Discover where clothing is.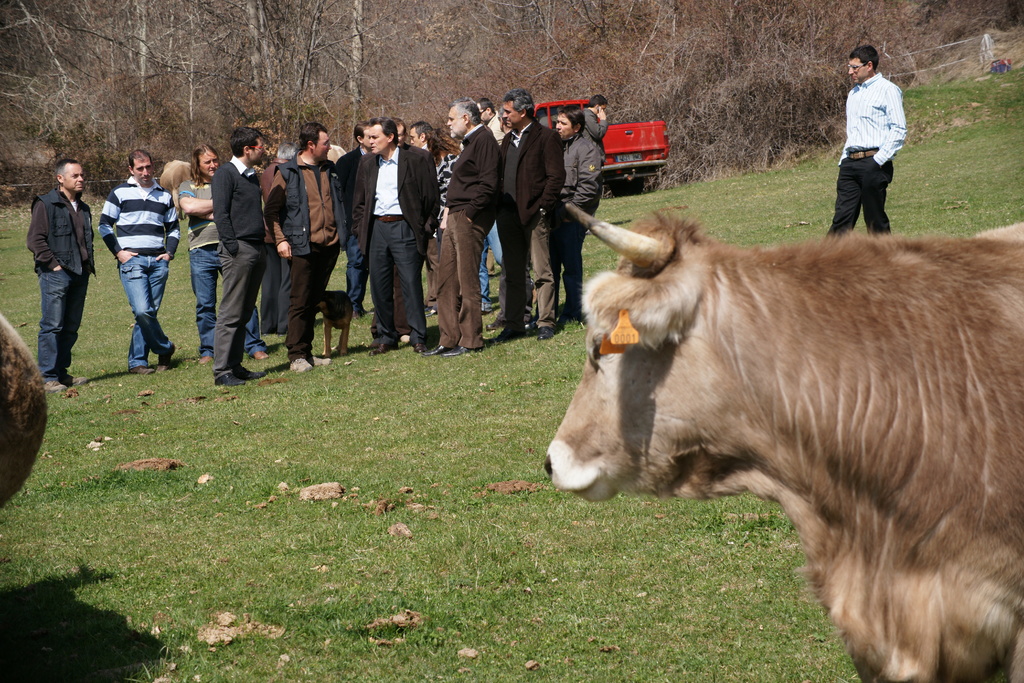
Discovered at x1=584 y1=106 x2=611 y2=144.
